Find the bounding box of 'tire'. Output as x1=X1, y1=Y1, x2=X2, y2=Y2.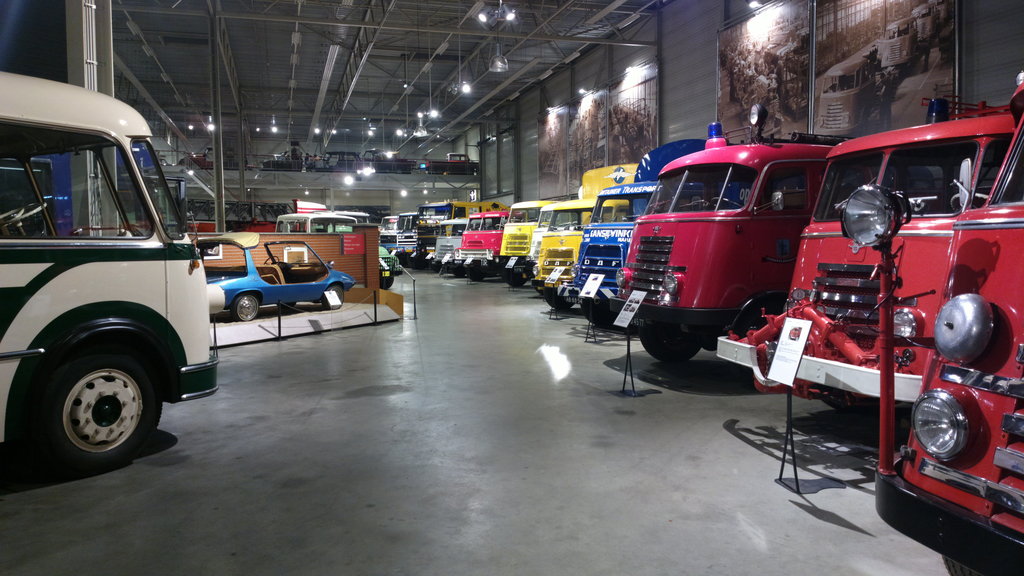
x1=640, y1=336, x2=699, y2=361.
